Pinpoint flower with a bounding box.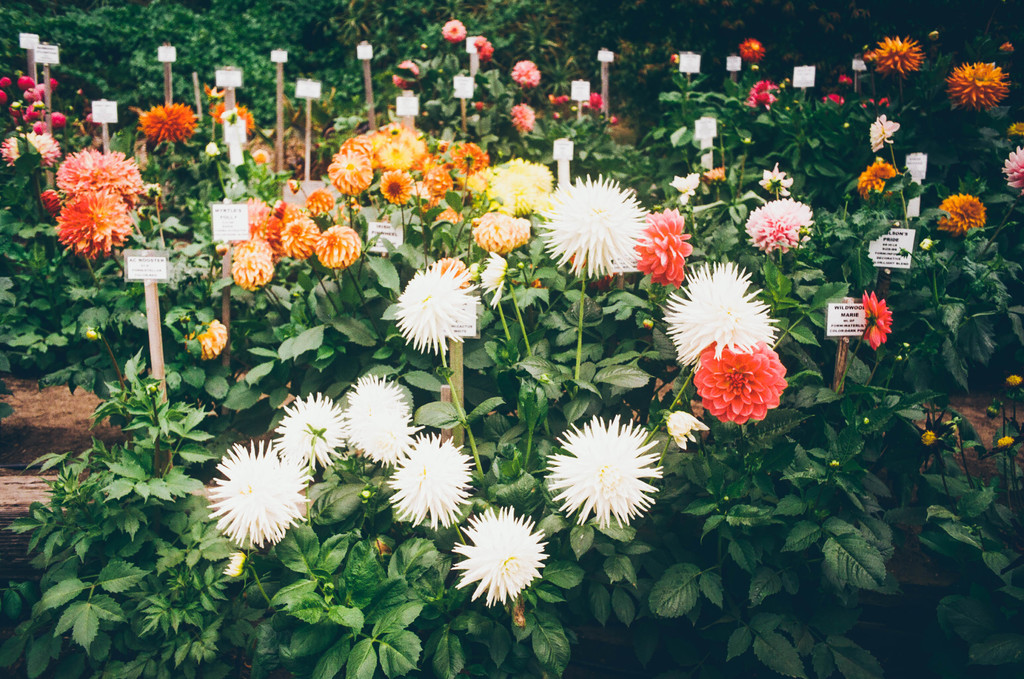
[x1=452, y1=502, x2=552, y2=612].
